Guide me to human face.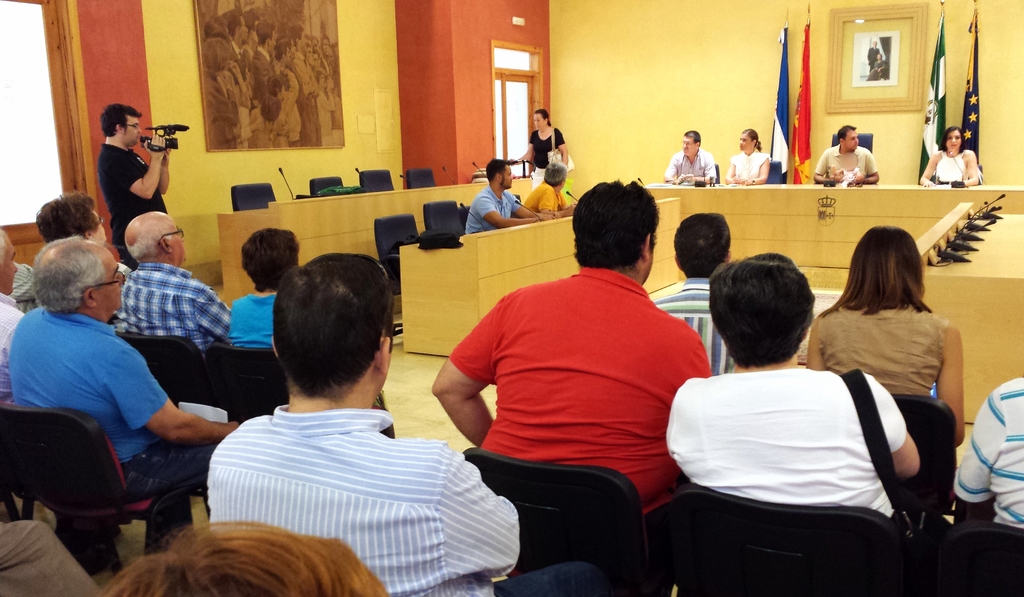
Guidance: x1=172 y1=220 x2=186 y2=265.
